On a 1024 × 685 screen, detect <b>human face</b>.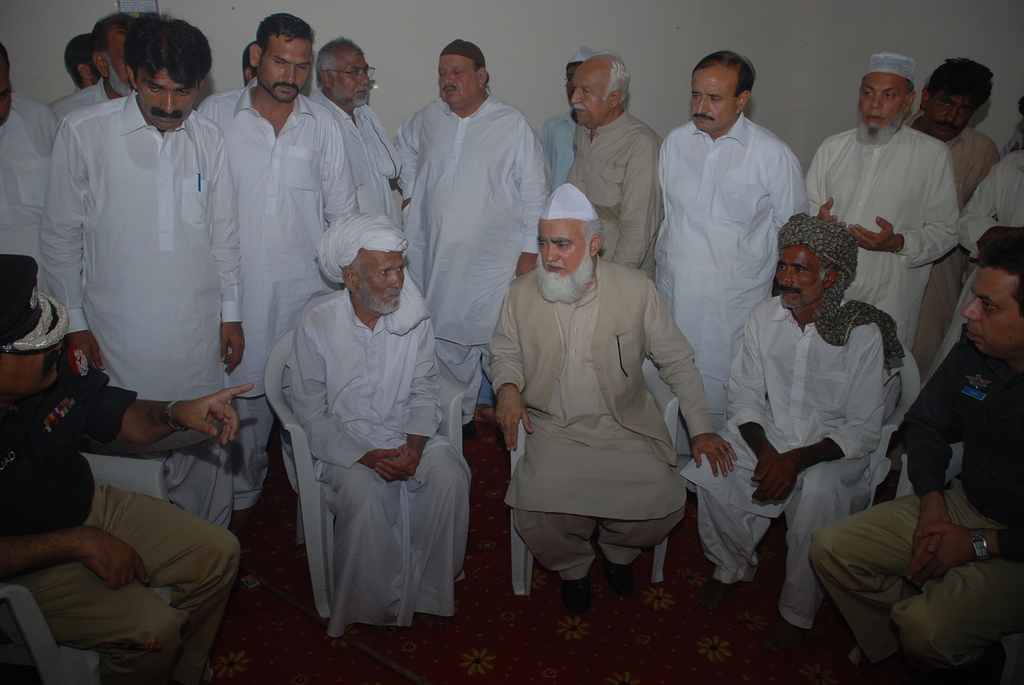
detection(961, 256, 1023, 363).
